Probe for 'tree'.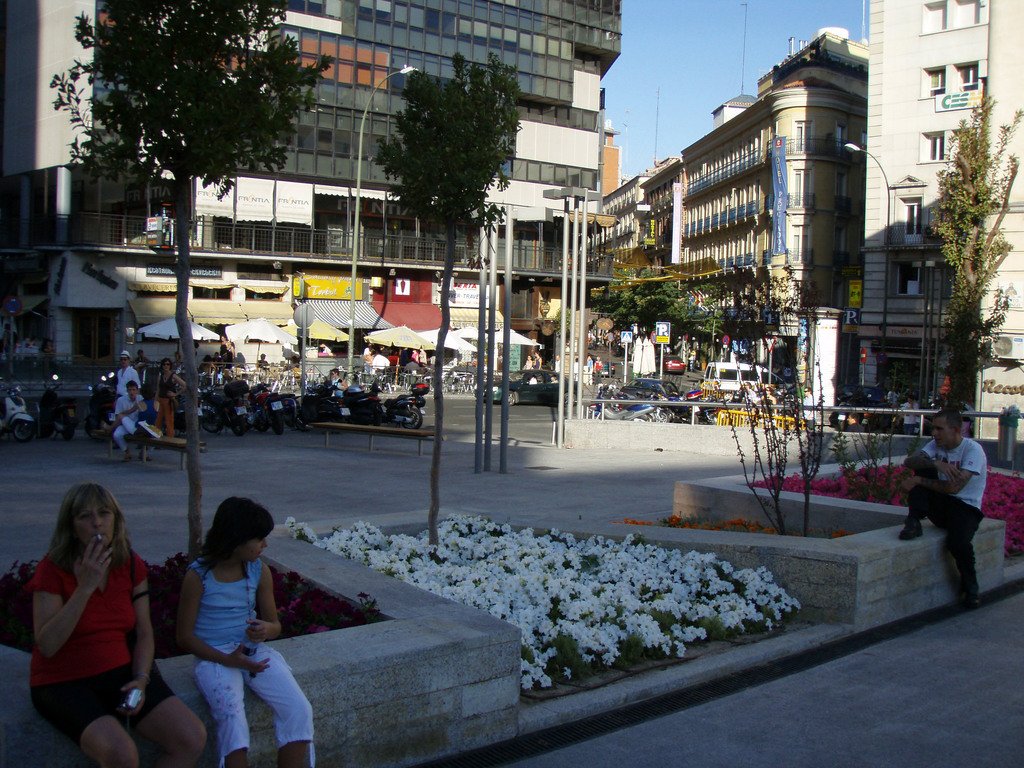
Probe result: detection(52, 1, 338, 555).
